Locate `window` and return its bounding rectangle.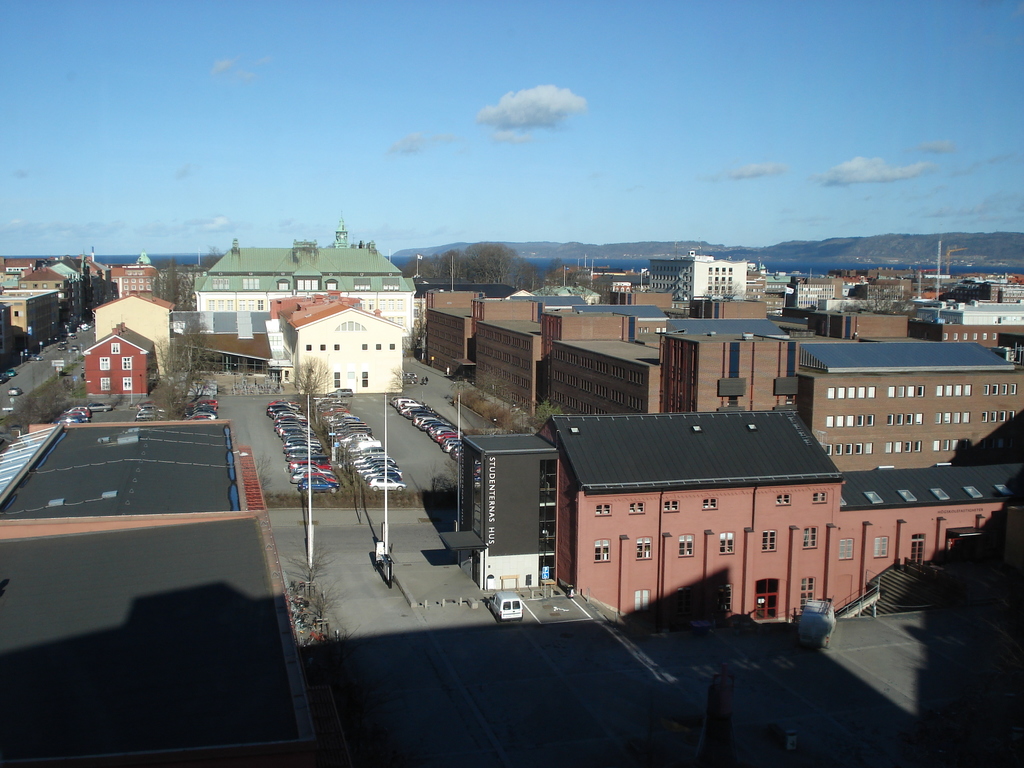
<box>774,492,792,504</box>.
